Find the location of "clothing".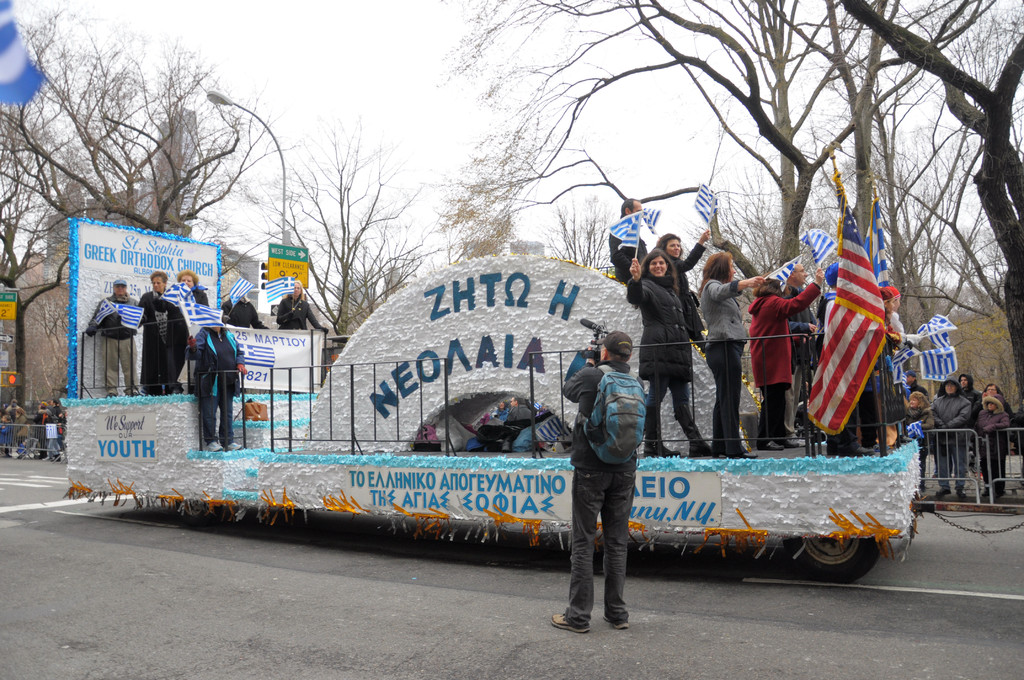
Location: <box>960,382,990,407</box>.
